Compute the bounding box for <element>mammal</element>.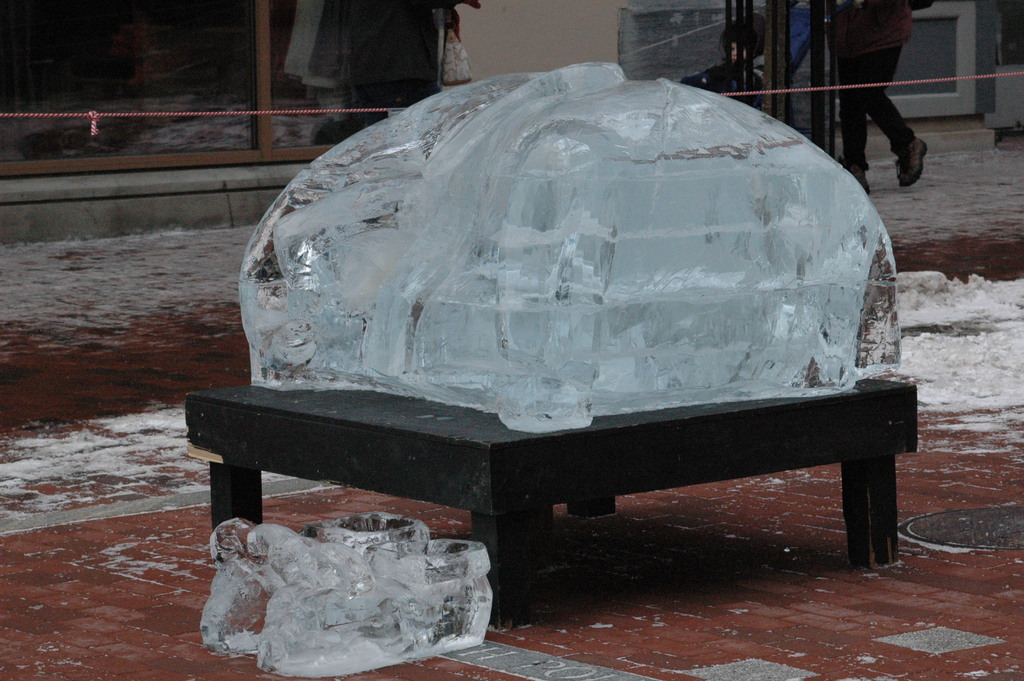
left=321, top=0, right=482, bottom=142.
